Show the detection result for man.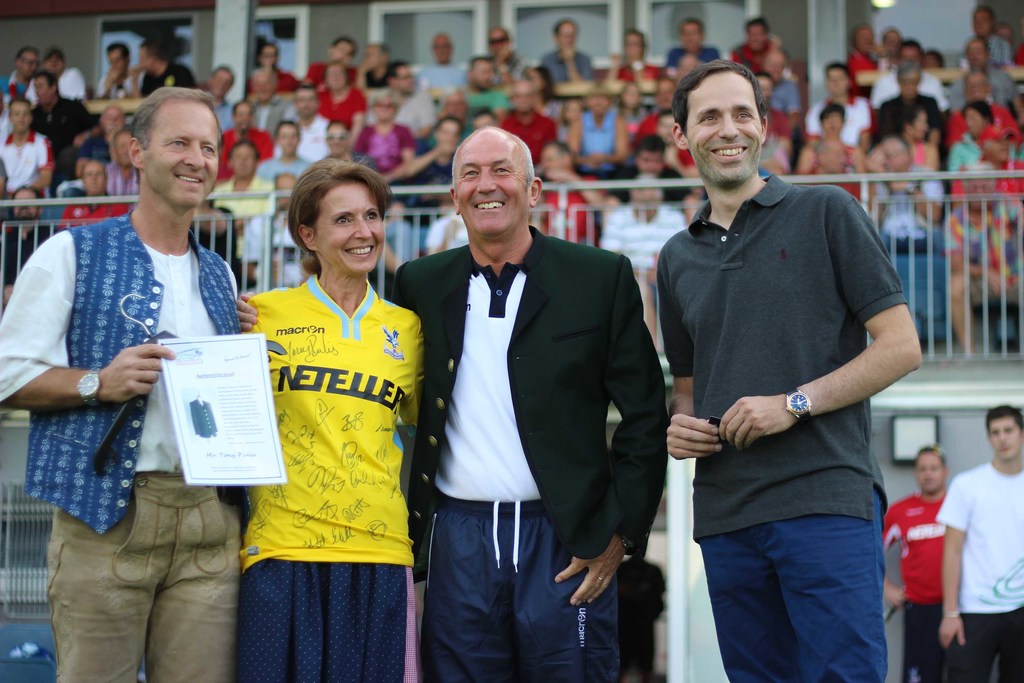
crop(643, 58, 916, 670).
